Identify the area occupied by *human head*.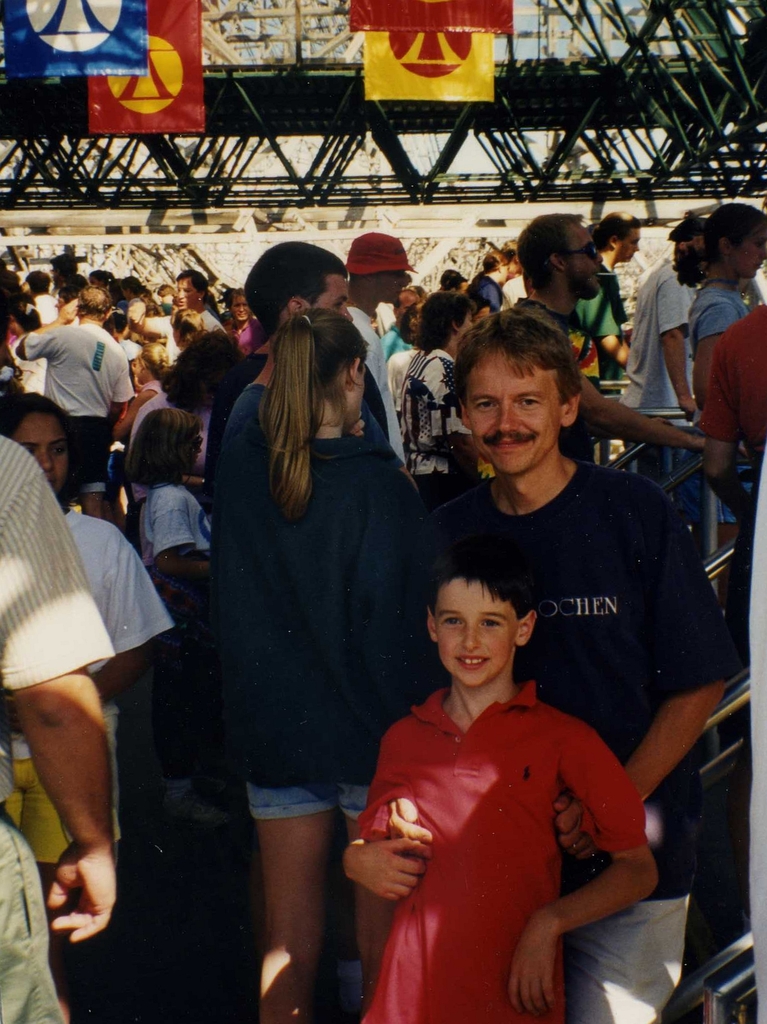
Area: left=0, top=397, right=61, bottom=495.
